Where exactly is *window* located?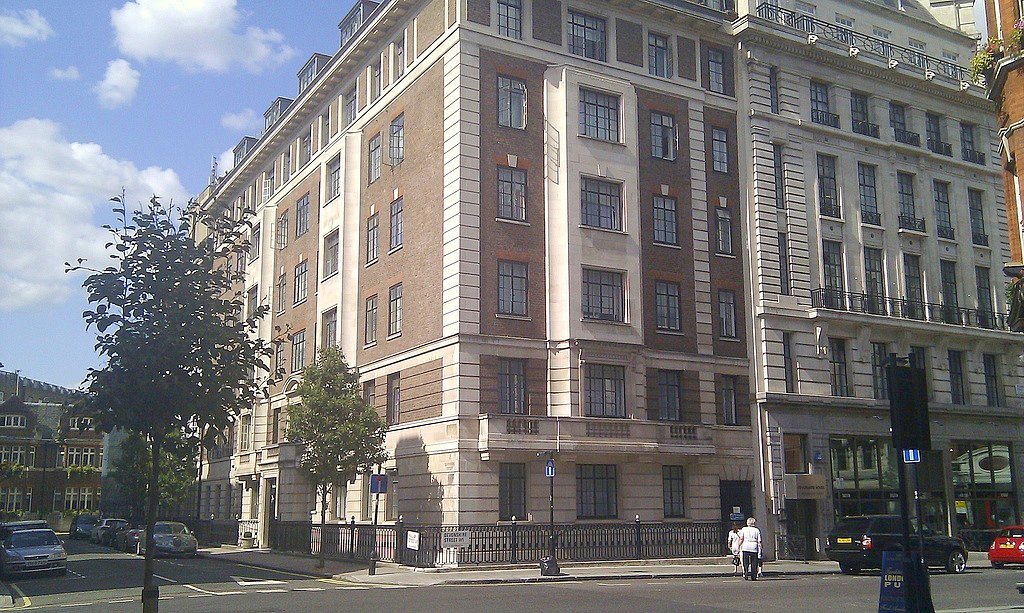
Its bounding box is [57, 445, 105, 470].
